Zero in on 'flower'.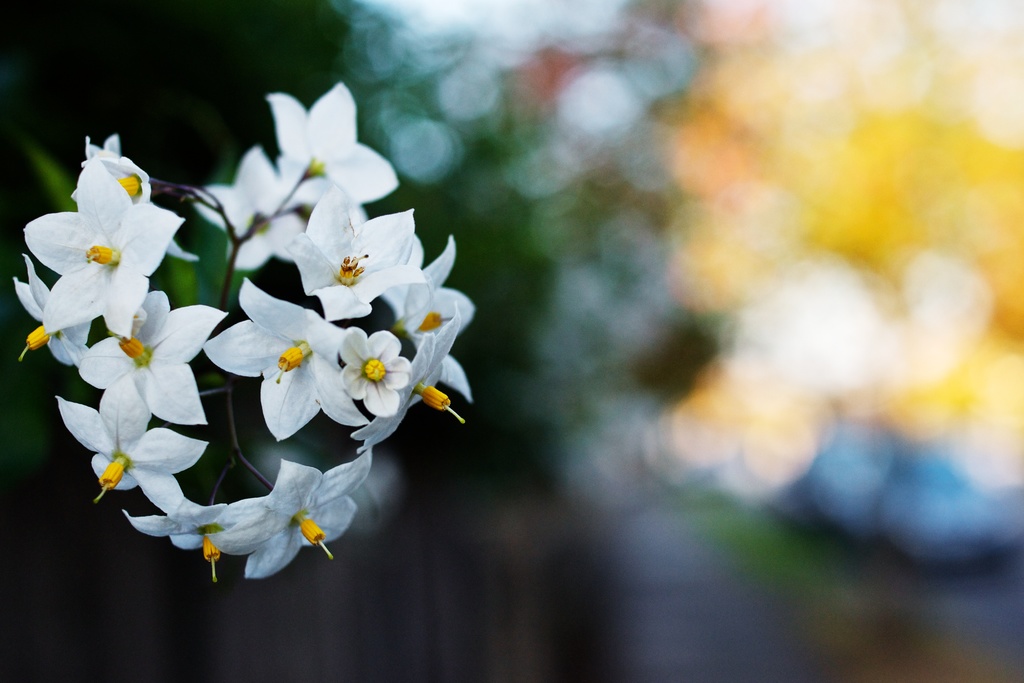
Zeroed in: {"left": 282, "top": 185, "right": 428, "bottom": 322}.
